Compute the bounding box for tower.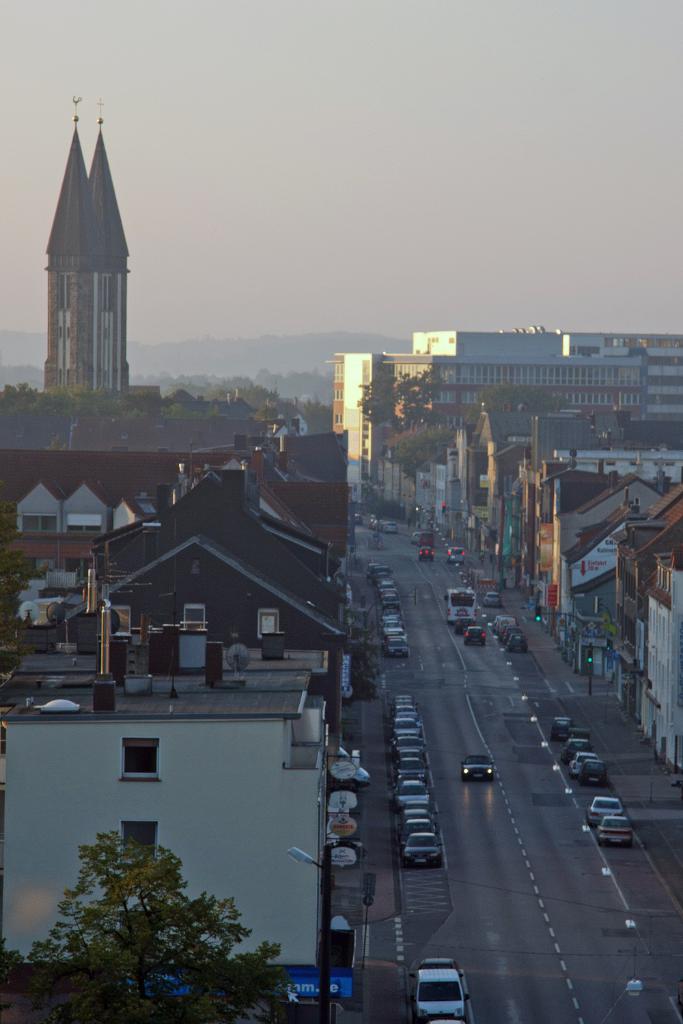
[left=33, top=77, right=165, bottom=444].
